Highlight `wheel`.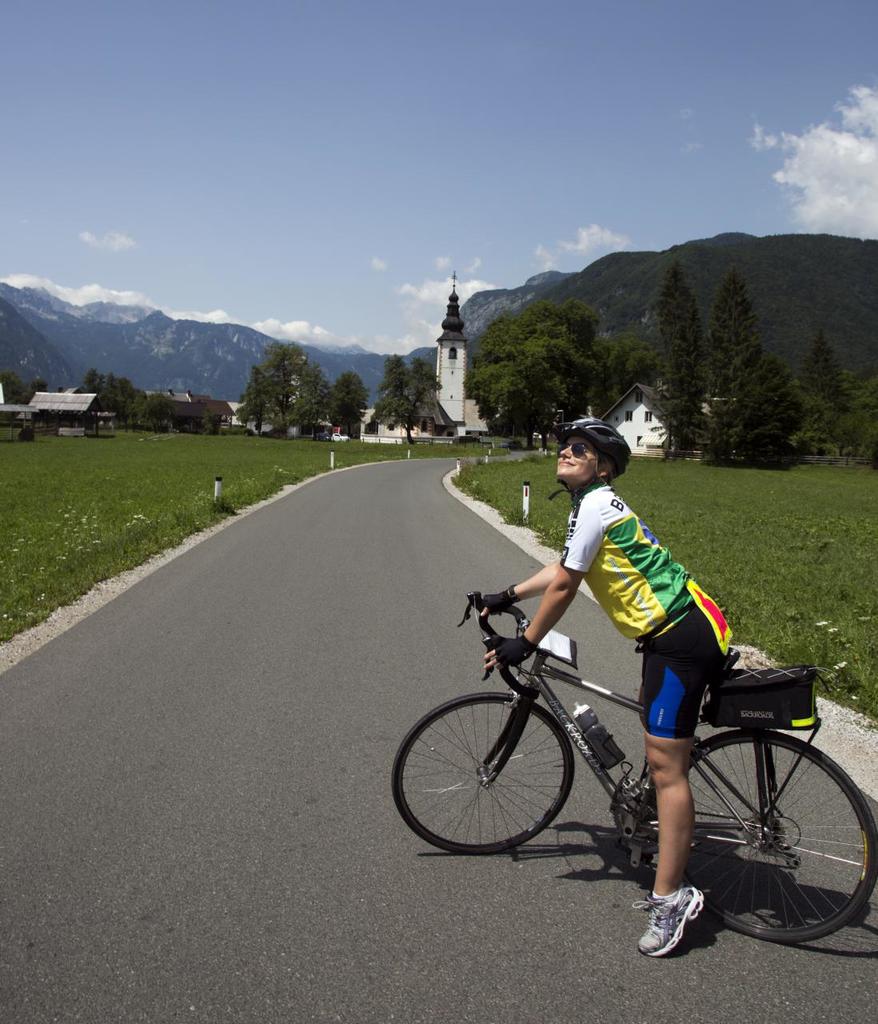
Highlighted region: <box>686,714,860,936</box>.
